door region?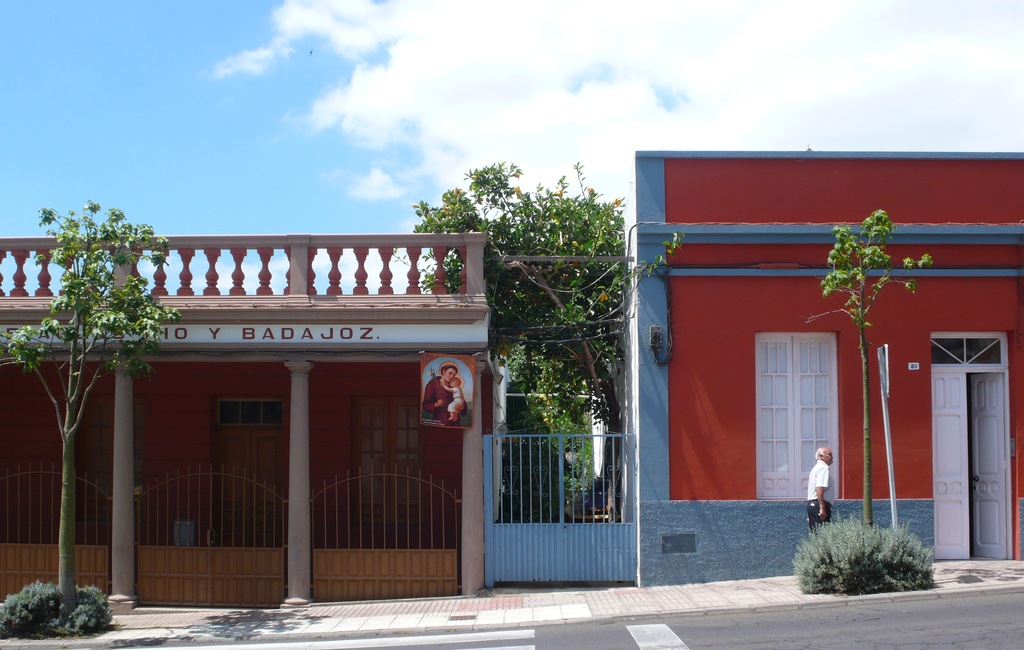
l=943, t=322, r=1007, b=575
